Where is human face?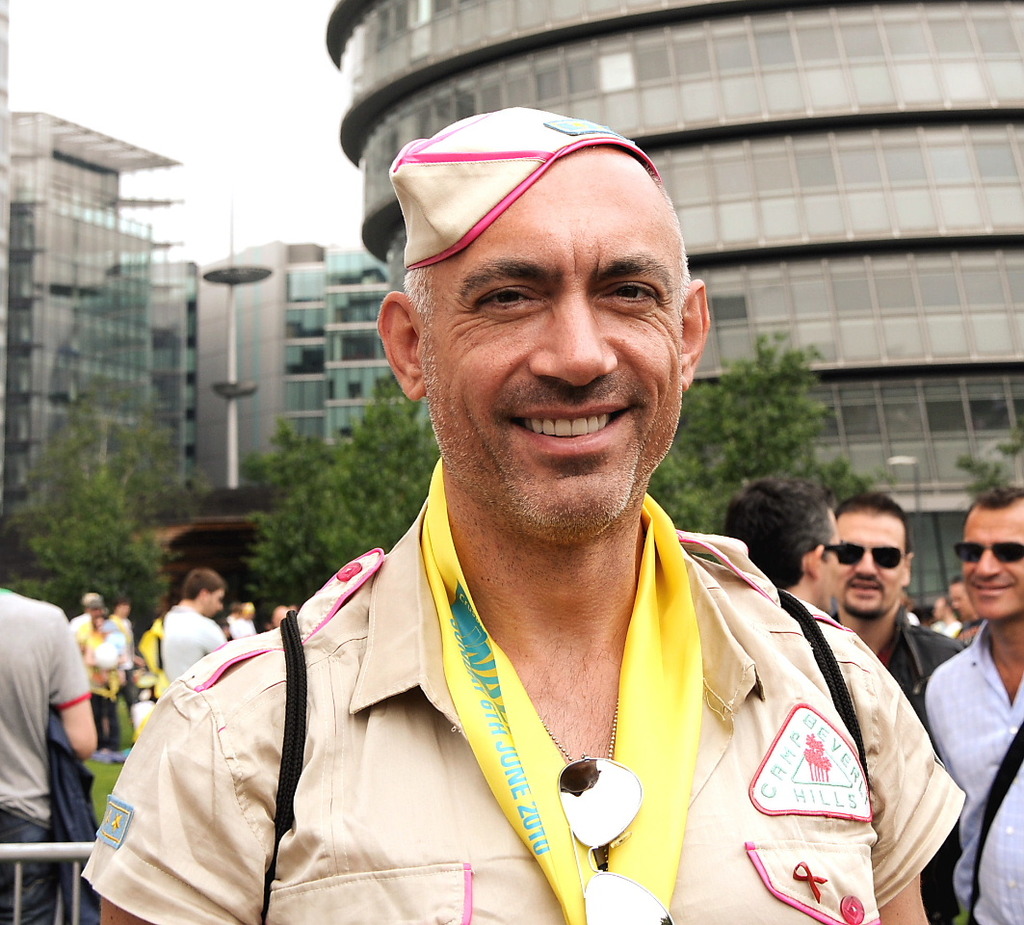
bbox=[964, 508, 1023, 620].
